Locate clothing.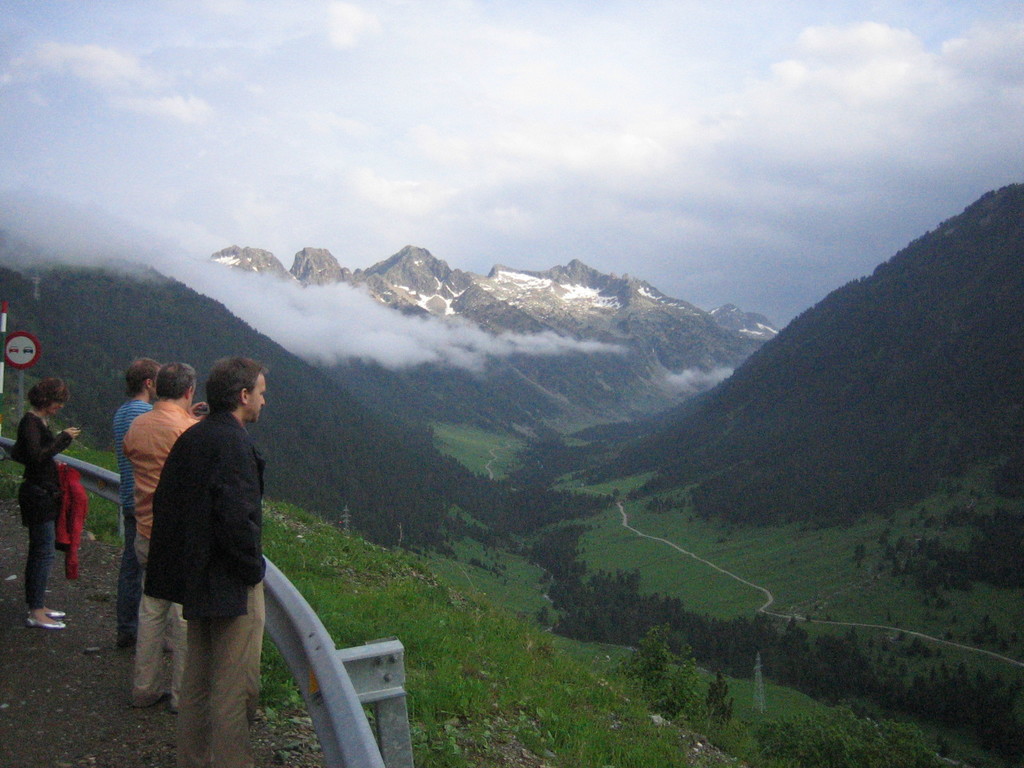
Bounding box: 116:399:156:641.
